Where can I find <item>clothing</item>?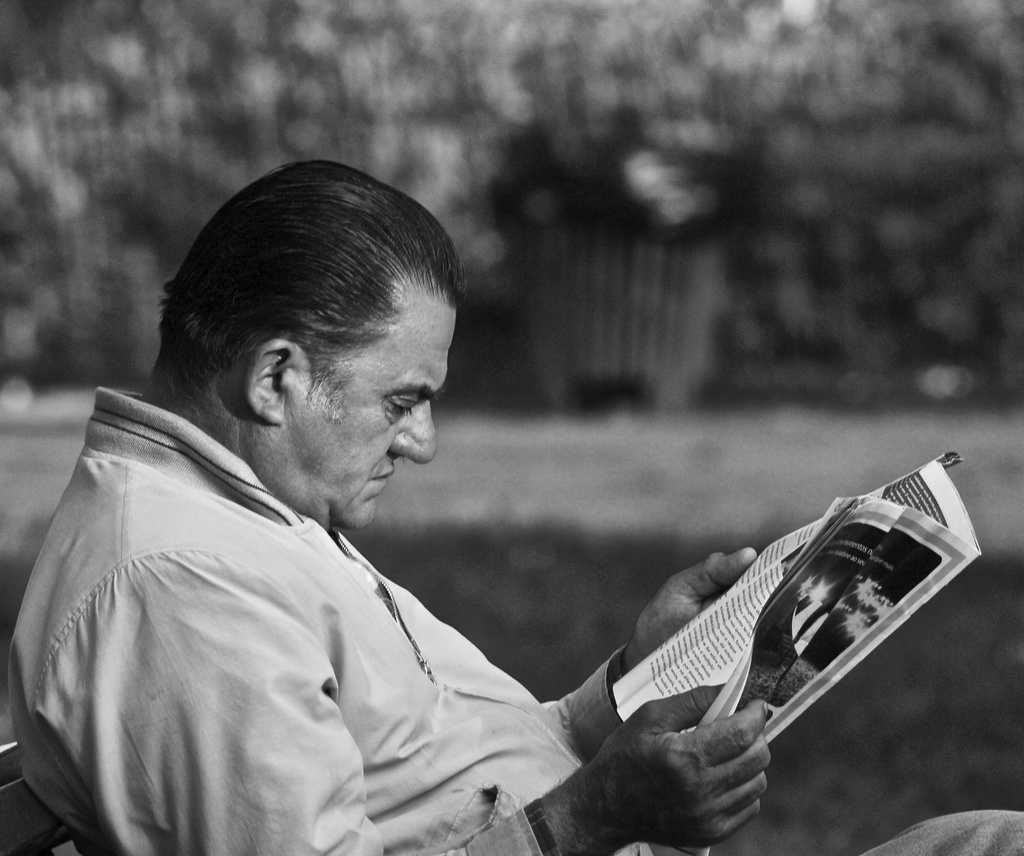
You can find it at bbox=(2, 359, 629, 844).
